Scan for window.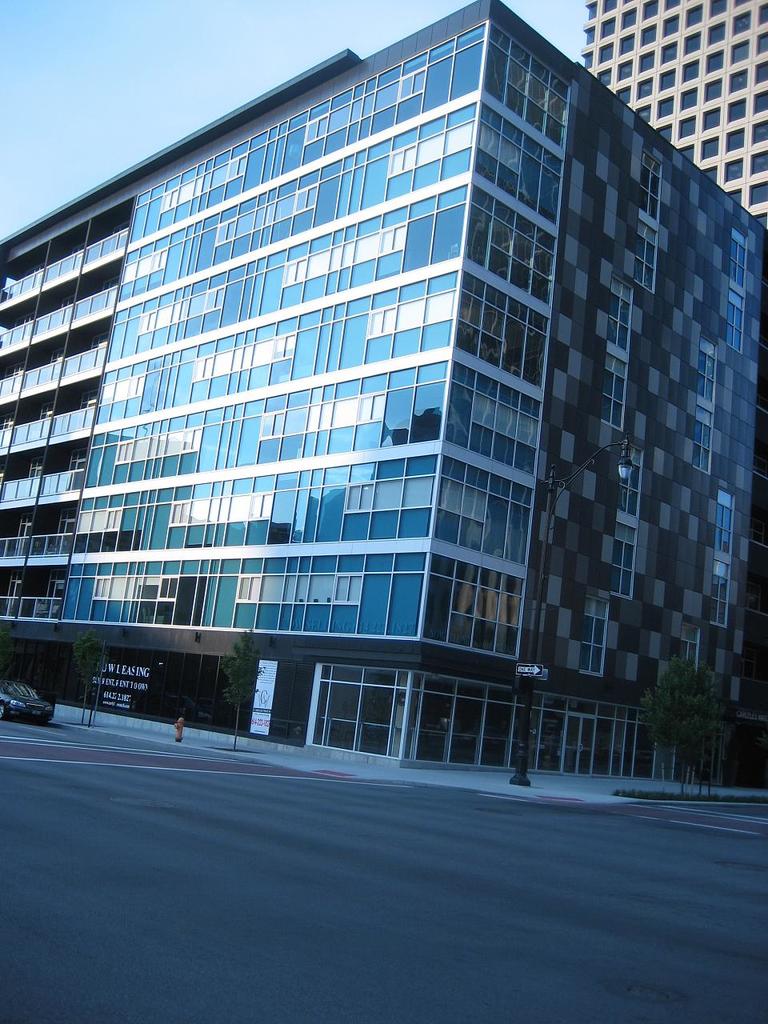
Scan result: select_region(94, 373, 152, 410).
